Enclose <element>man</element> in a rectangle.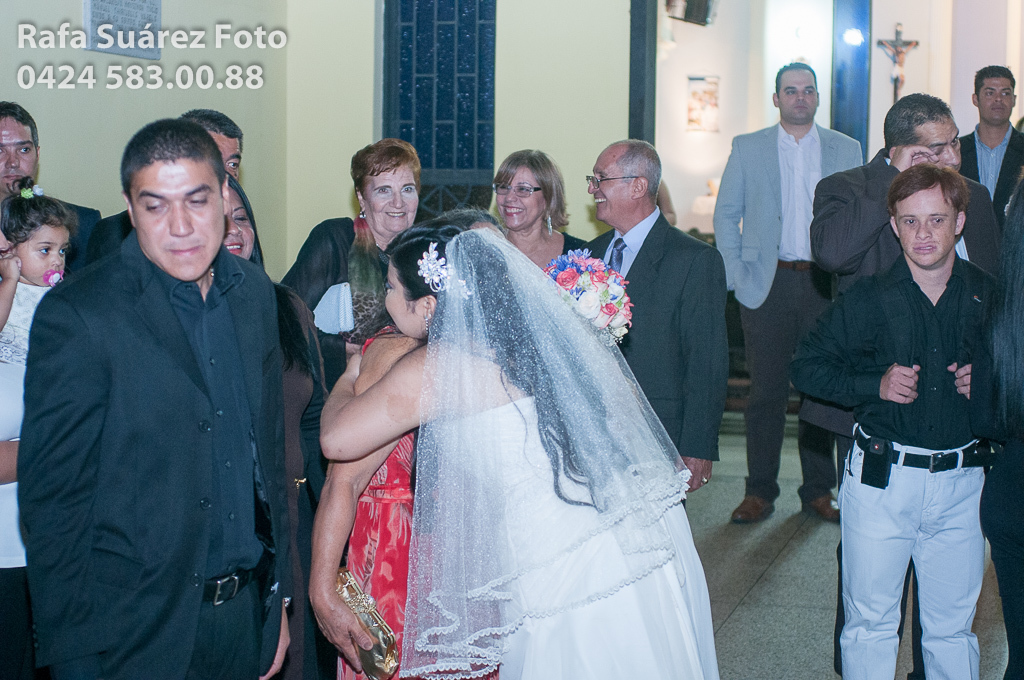
pyautogui.locateOnScreen(16, 115, 298, 676).
